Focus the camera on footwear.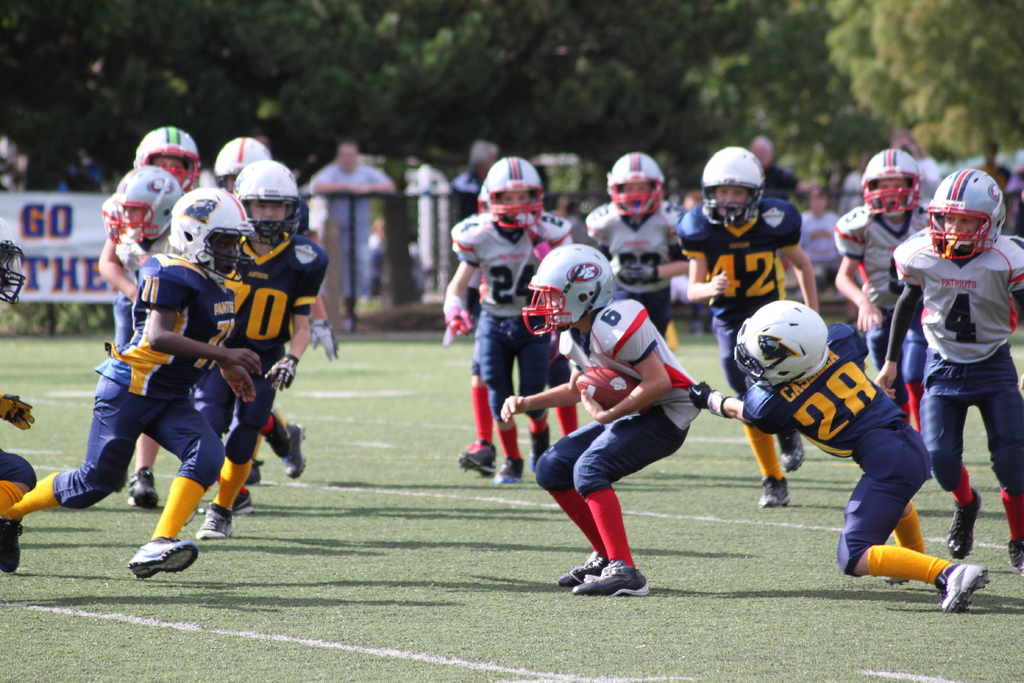
Focus region: {"x1": 282, "y1": 421, "x2": 305, "y2": 477}.
